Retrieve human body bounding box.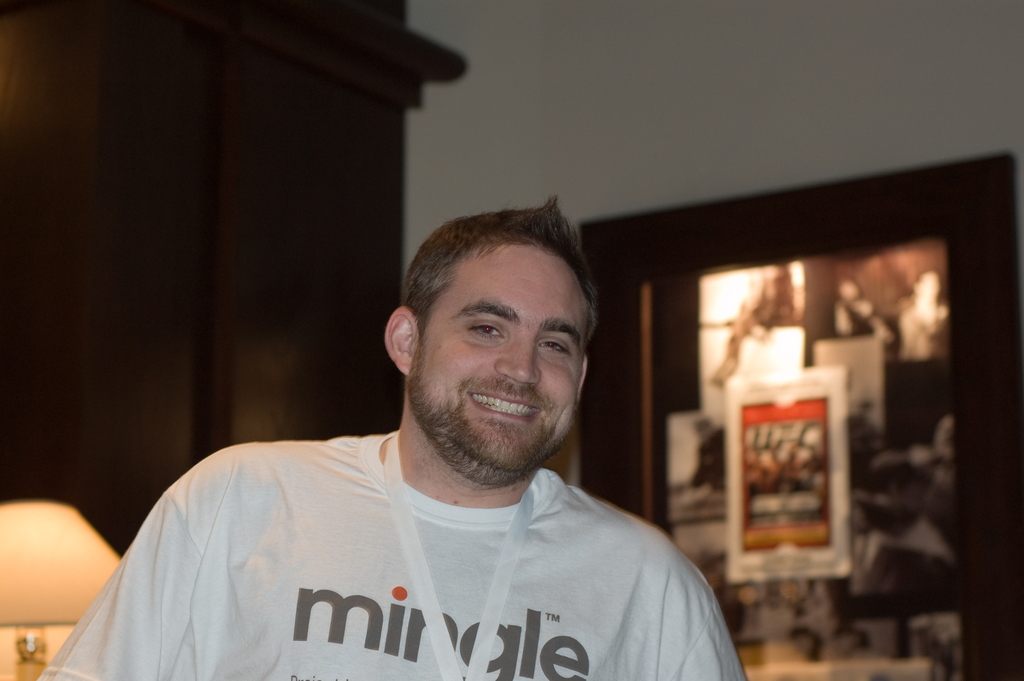
Bounding box: (95,223,798,680).
